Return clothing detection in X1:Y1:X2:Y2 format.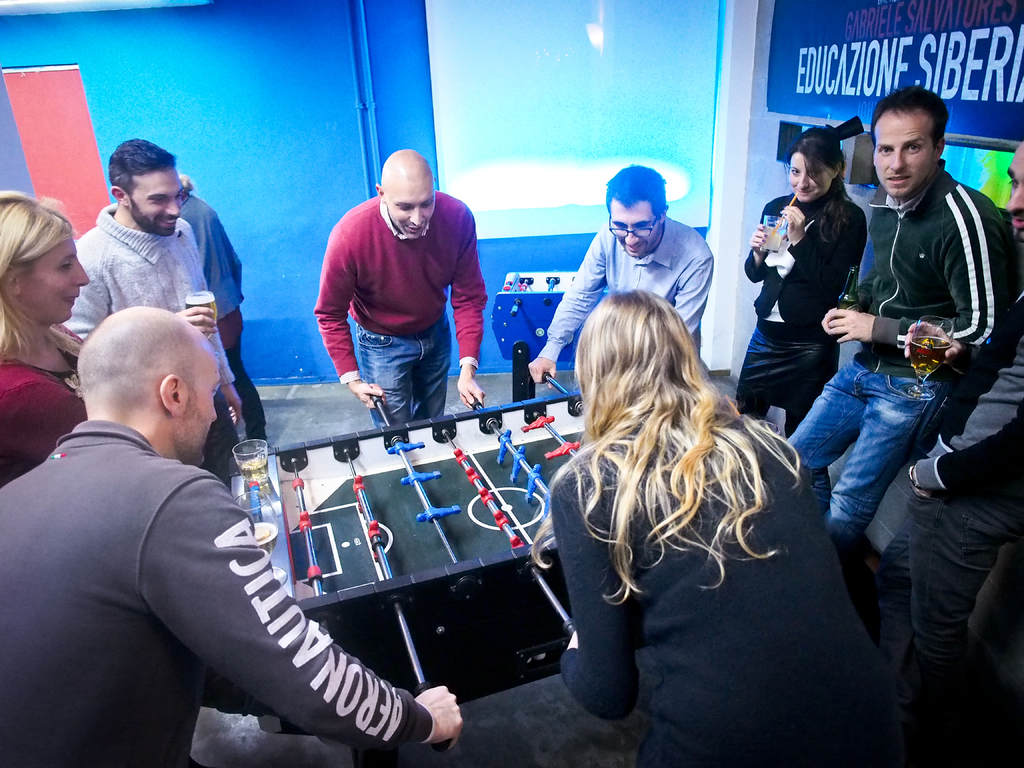
733:192:868:435.
